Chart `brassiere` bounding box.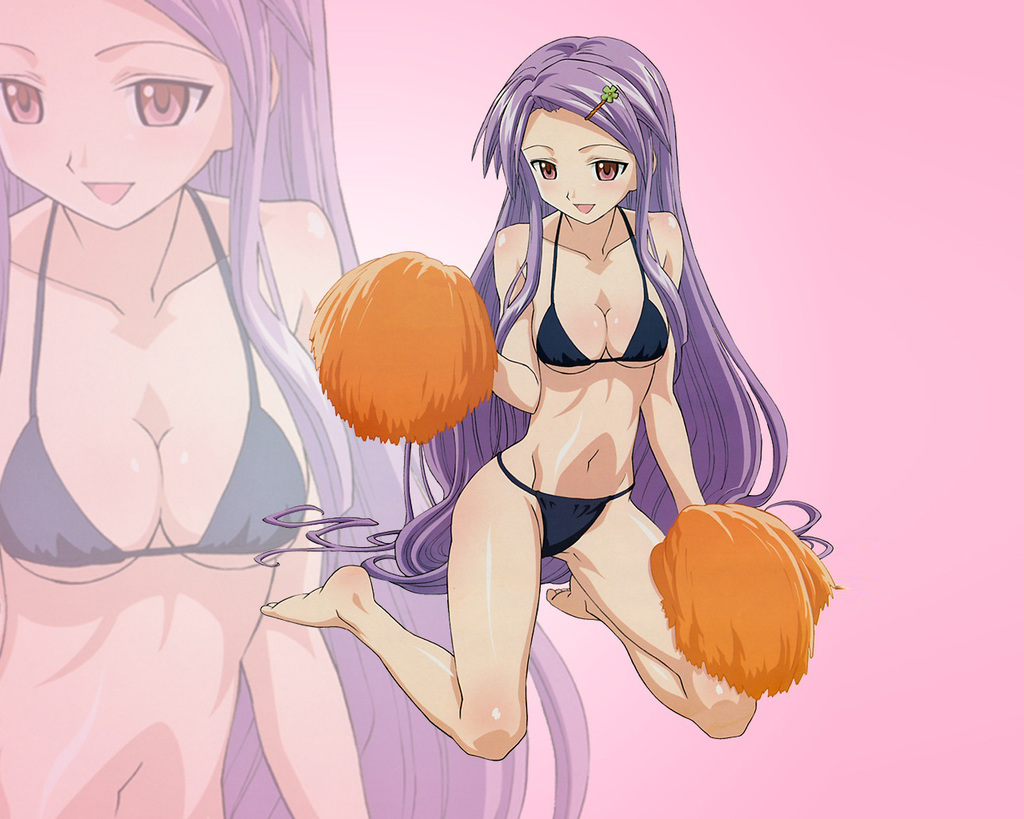
Charted: 0:188:309:565.
